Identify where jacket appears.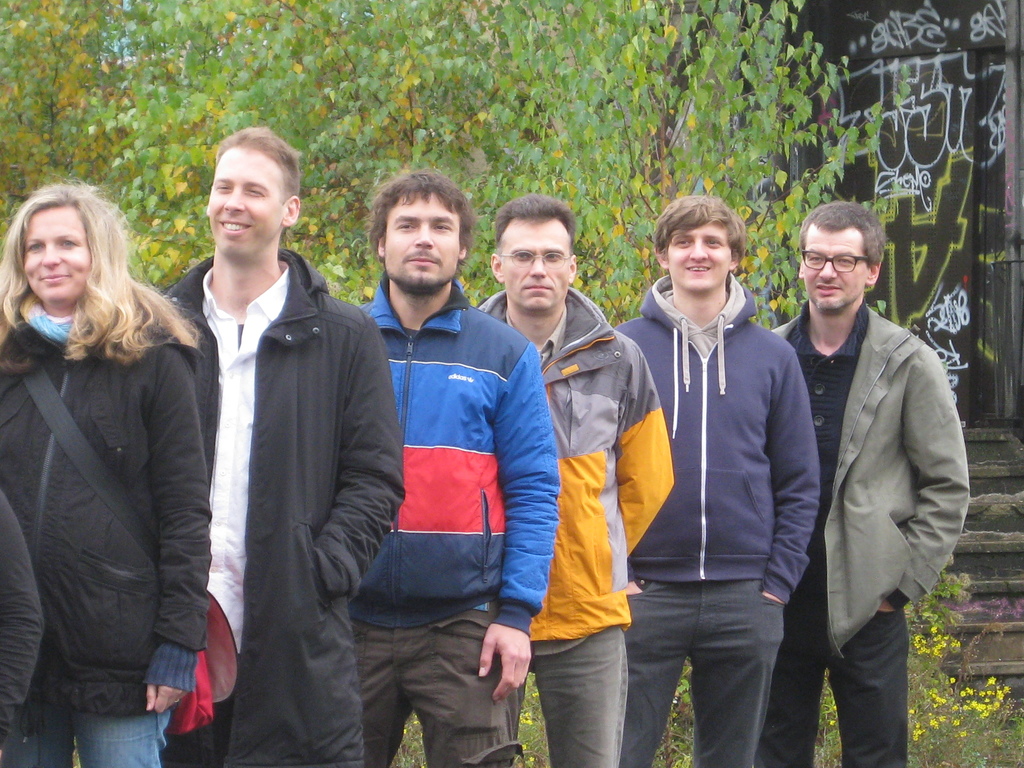
Appears at x1=156 y1=249 x2=408 y2=767.
